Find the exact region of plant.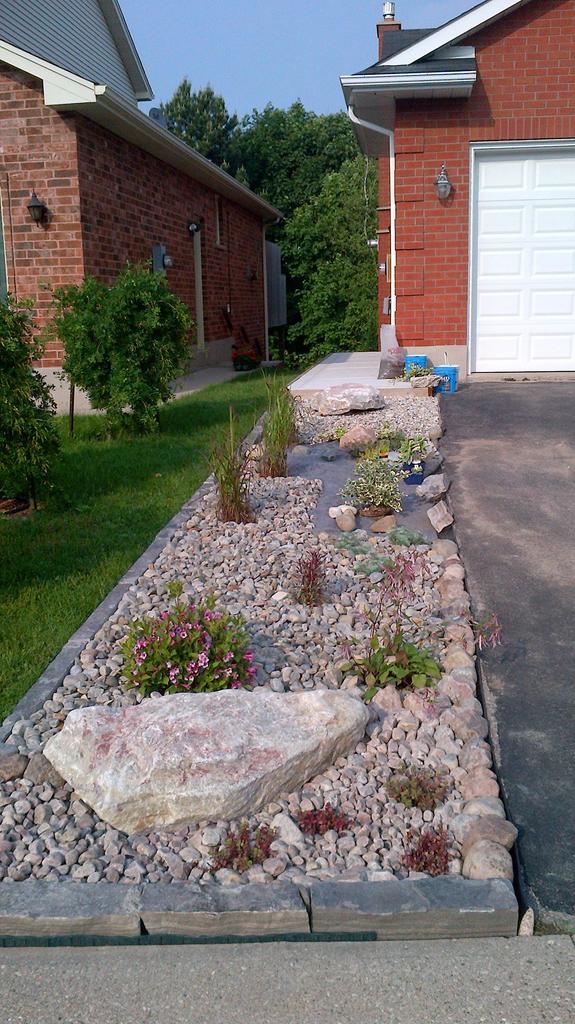
Exact region: 233/326/263/374.
